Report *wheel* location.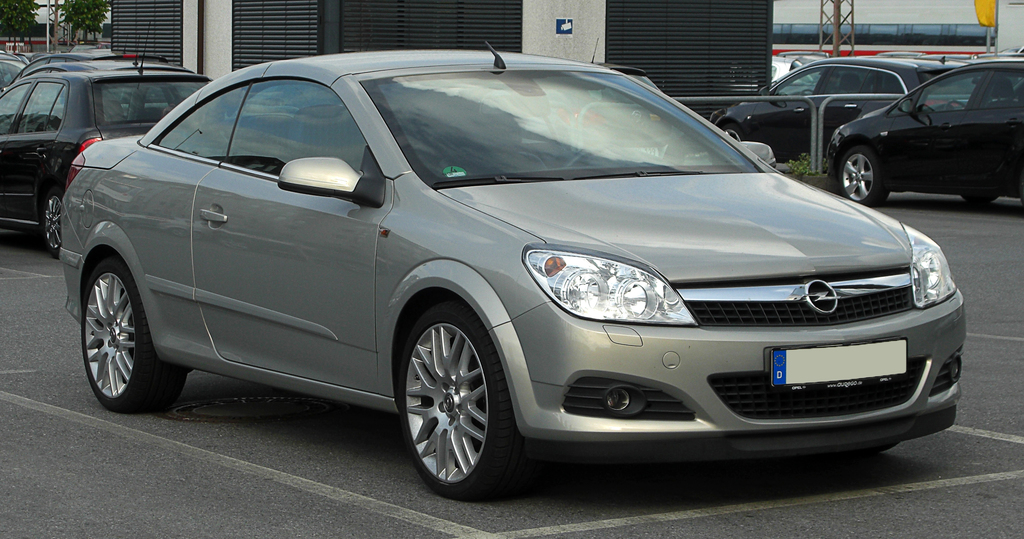
Report: region(44, 183, 63, 262).
